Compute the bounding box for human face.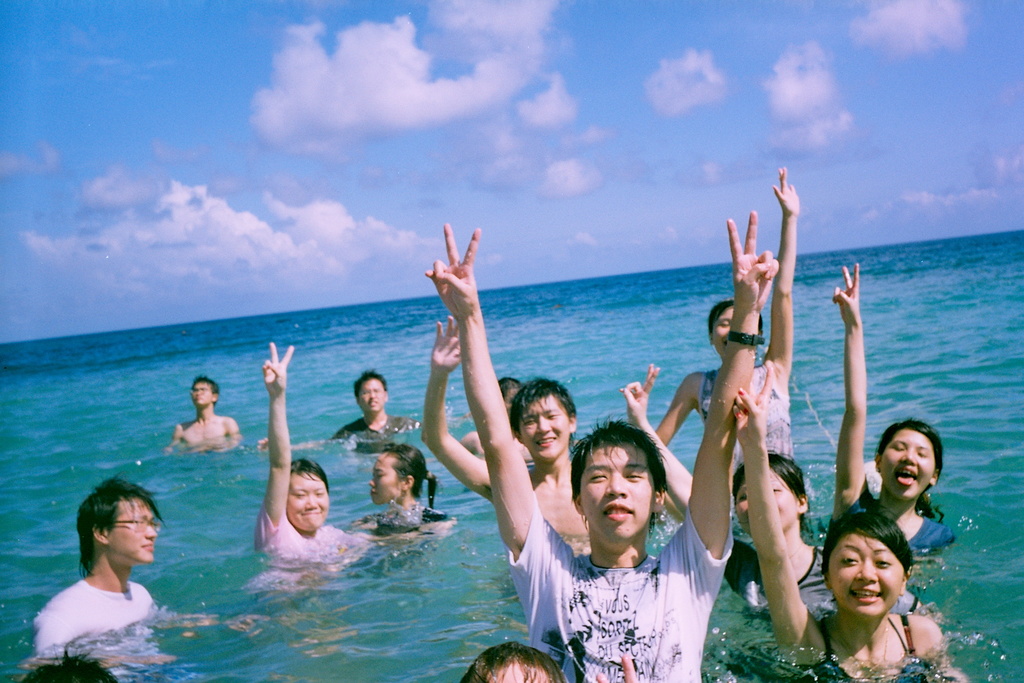
<box>878,428,934,499</box>.
